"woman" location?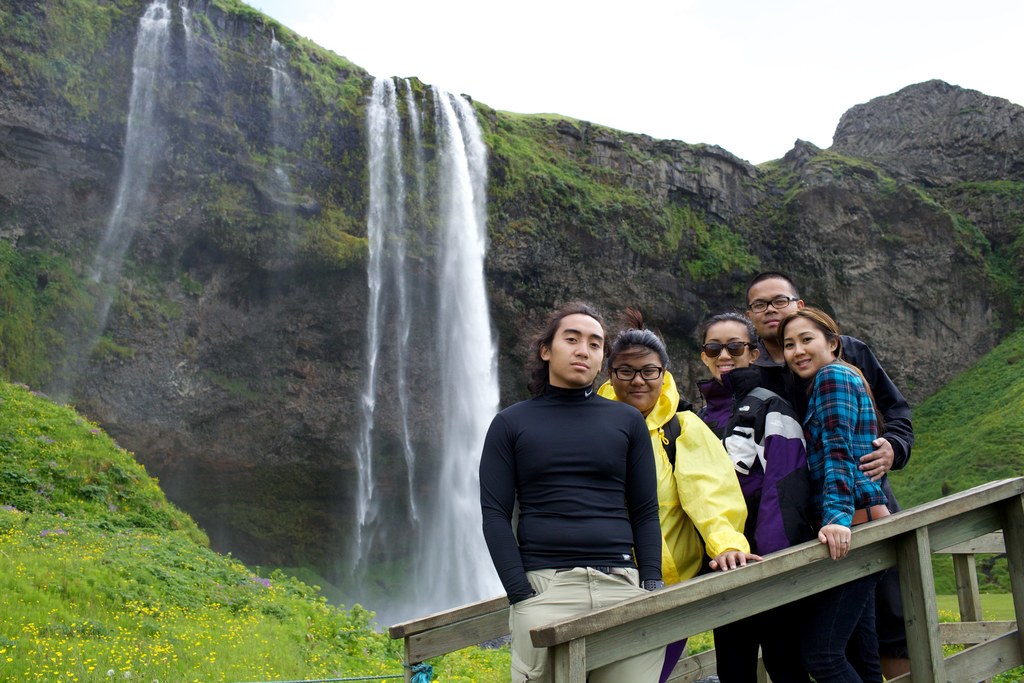
box(688, 332, 815, 682)
